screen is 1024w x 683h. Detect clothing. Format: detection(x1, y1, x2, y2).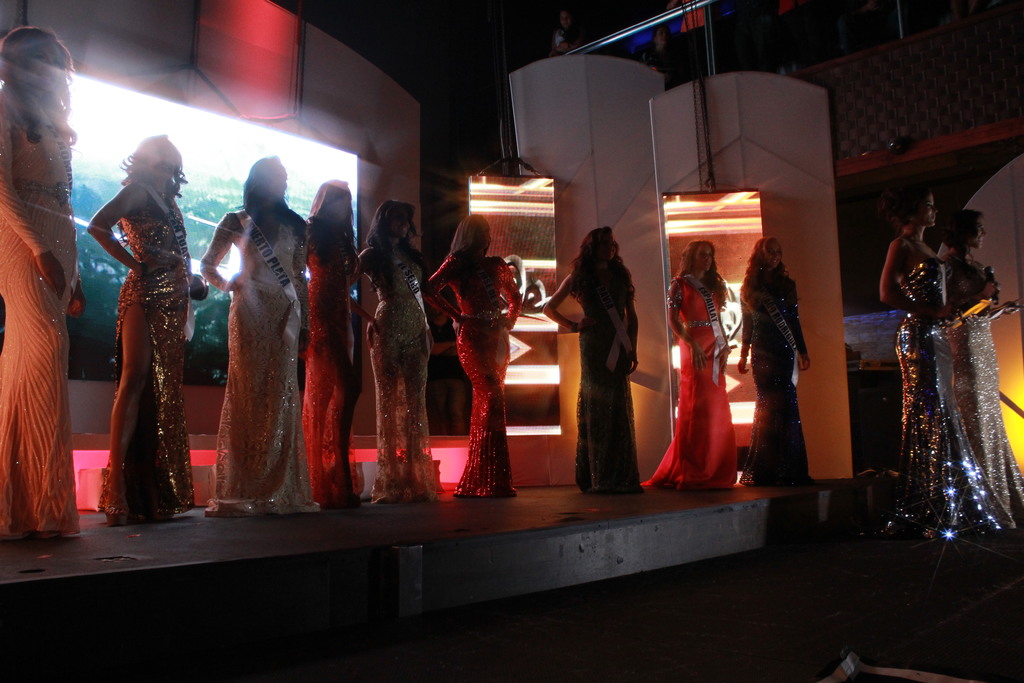
detection(94, 185, 199, 518).
